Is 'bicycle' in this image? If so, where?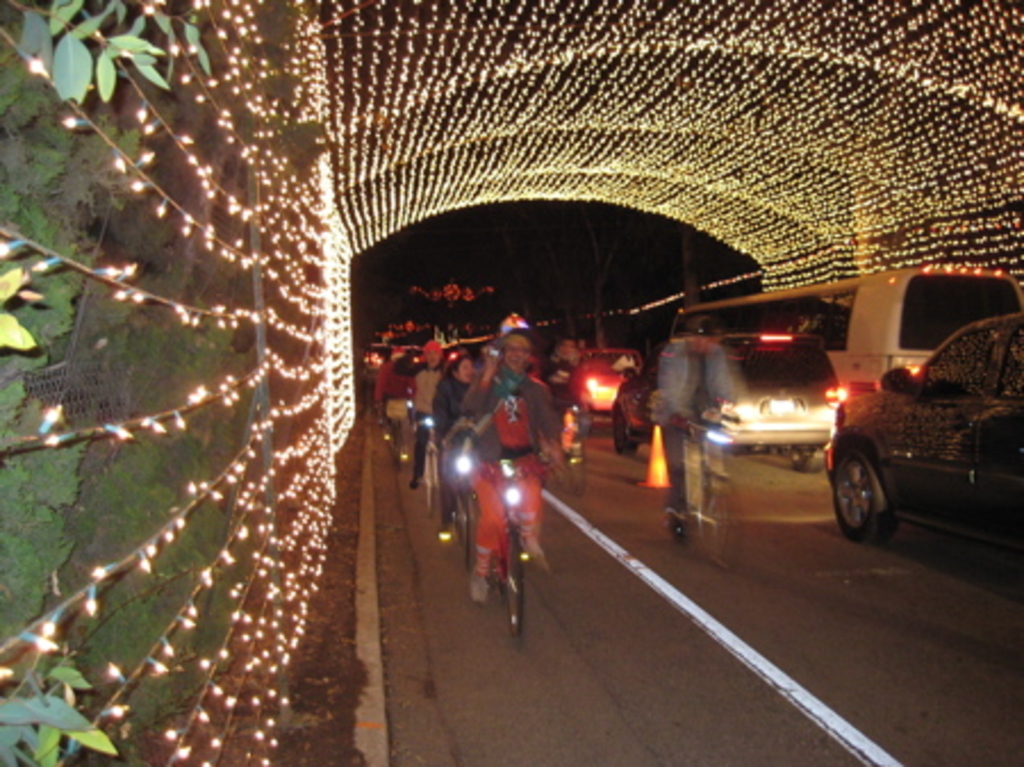
Yes, at x1=667 y1=407 x2=744 y2=574.
